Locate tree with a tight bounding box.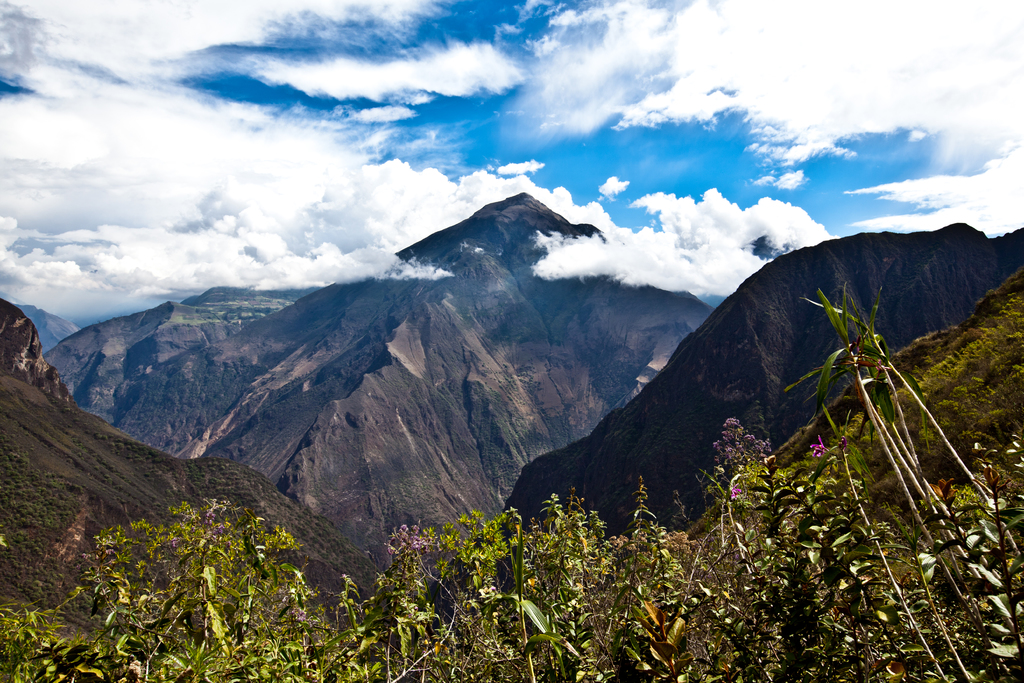
0,475,1023,682.
